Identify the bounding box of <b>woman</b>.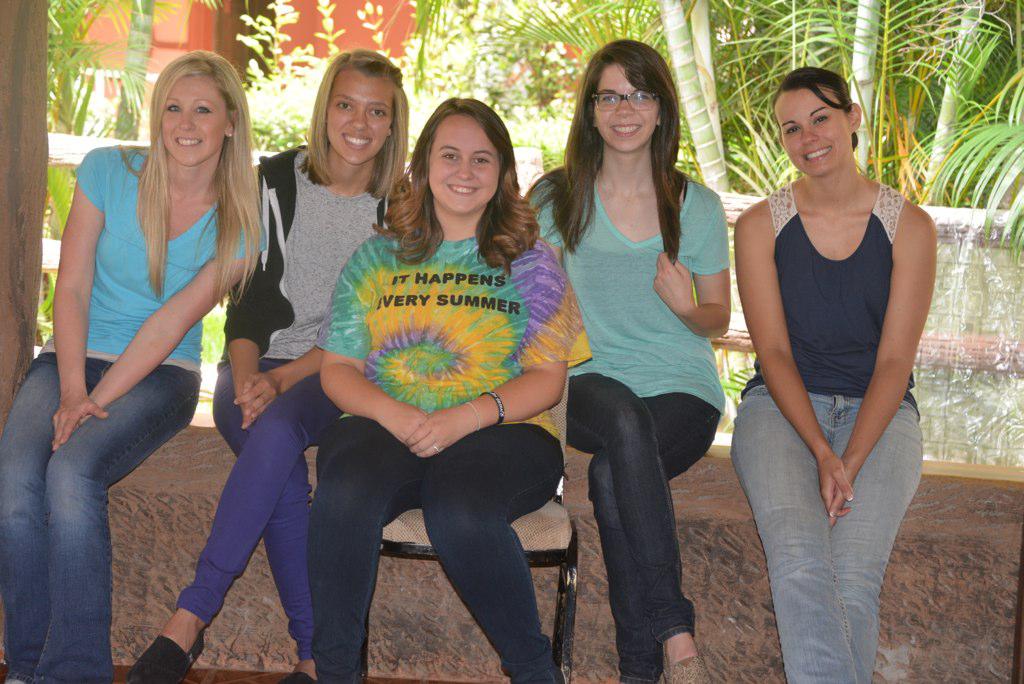
BBox(126, 47, 423, 683).
